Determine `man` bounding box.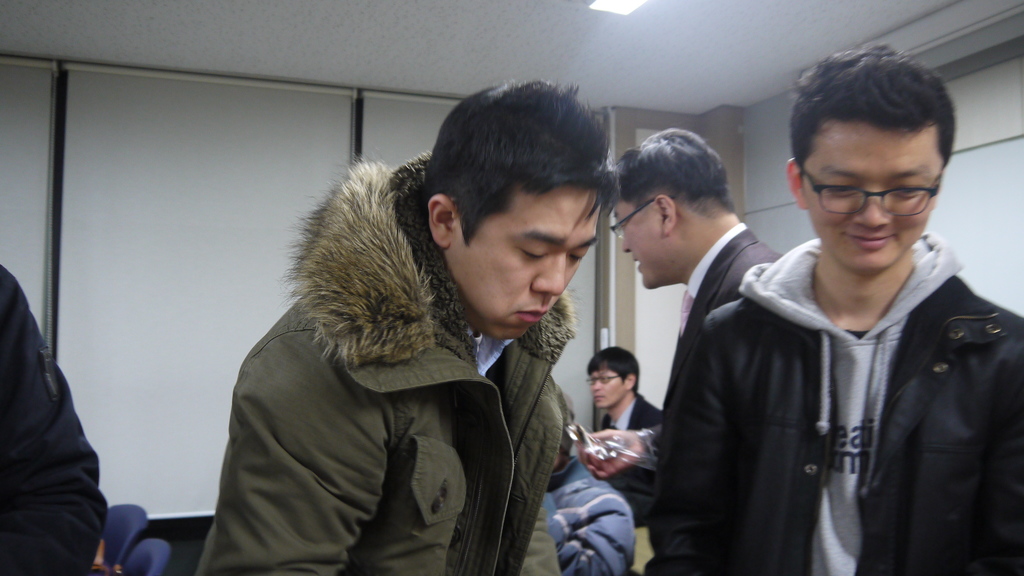
Determined: select_region(191, 81, 618, 575).
